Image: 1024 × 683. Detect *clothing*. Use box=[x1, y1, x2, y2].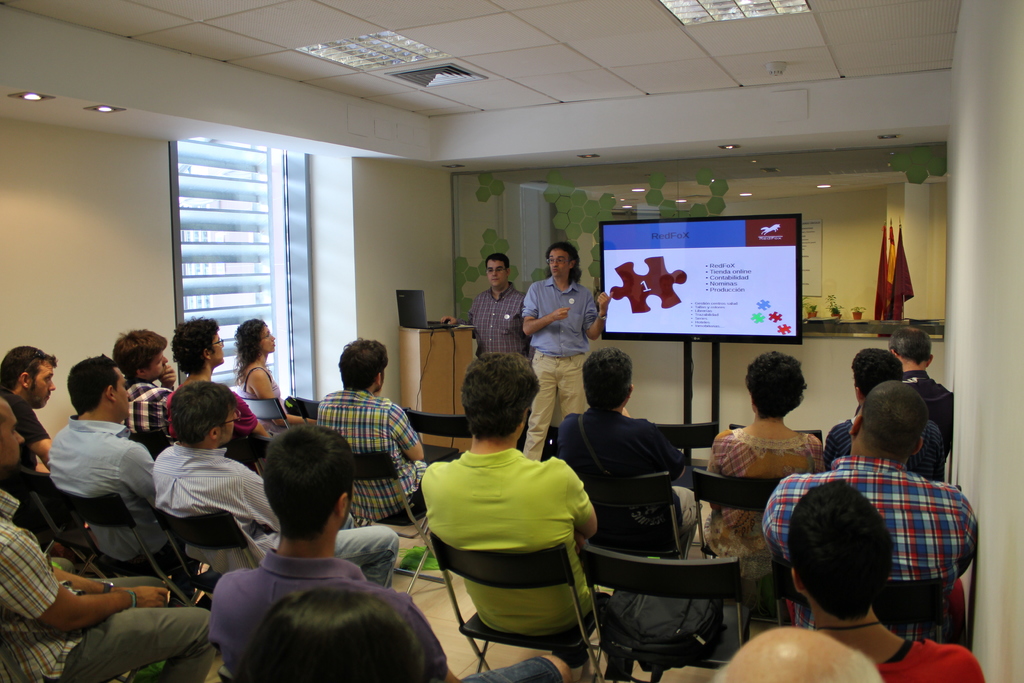
box=[44, 419, 204, 586].
